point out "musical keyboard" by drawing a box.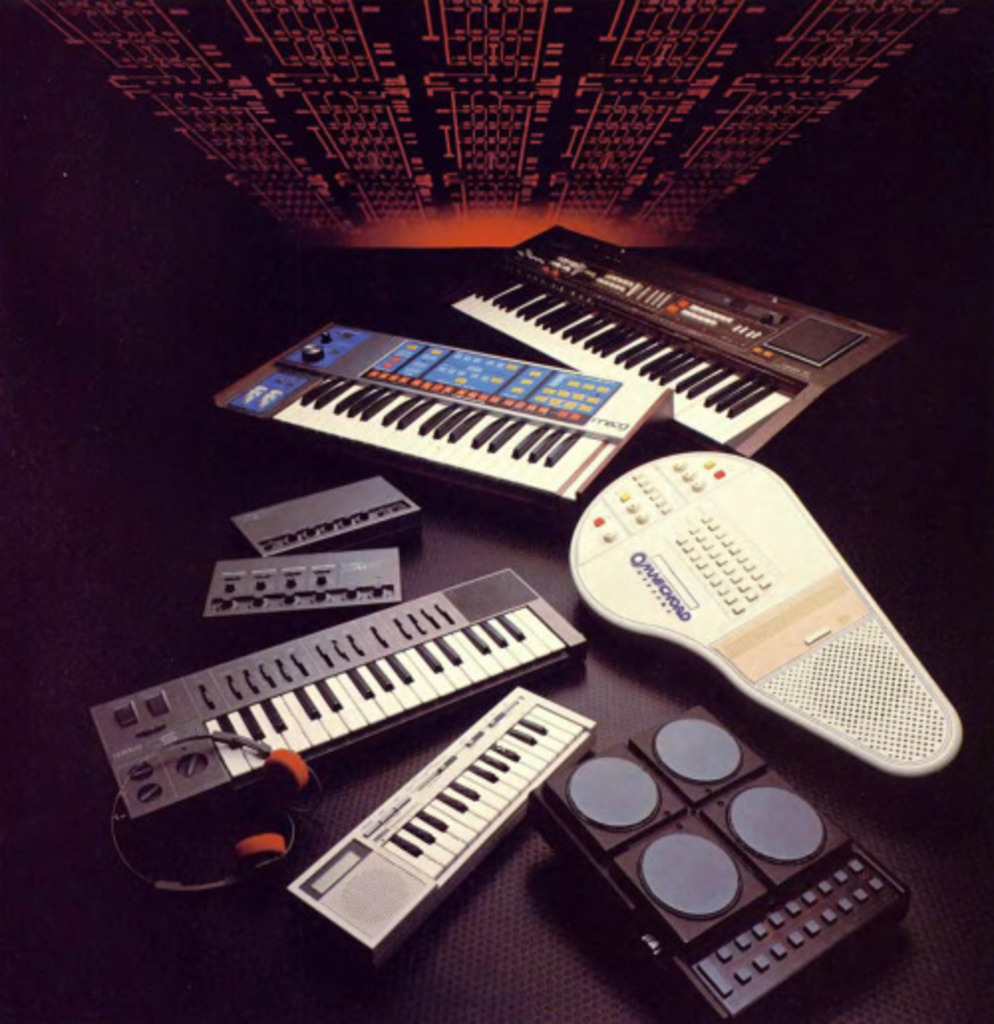
(286, 686, 598, 968).
